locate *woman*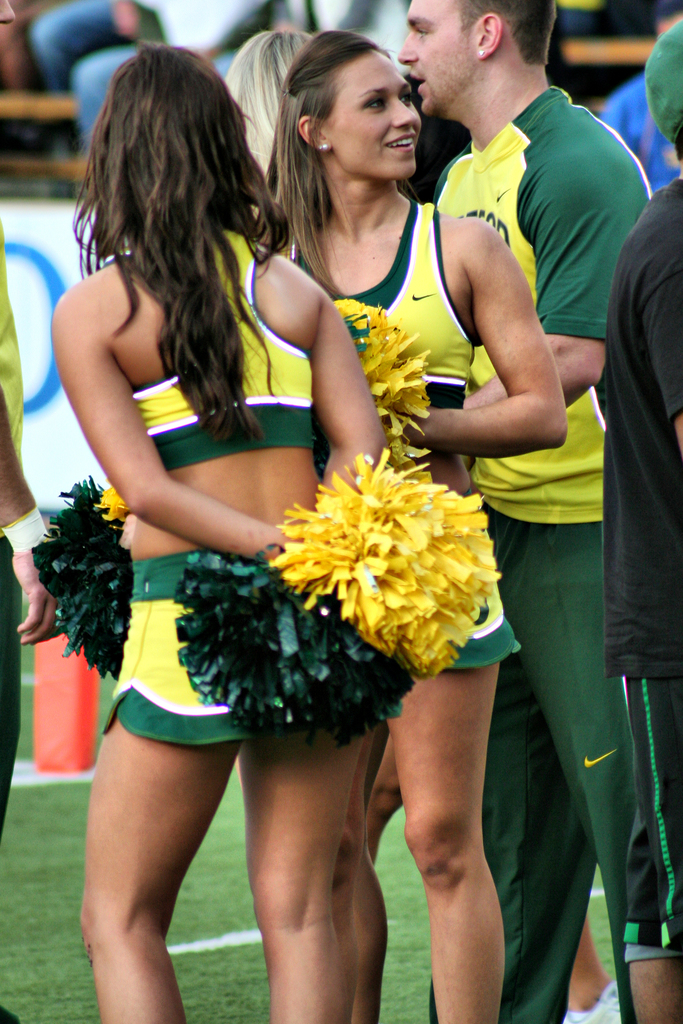
256/24/559/1023
